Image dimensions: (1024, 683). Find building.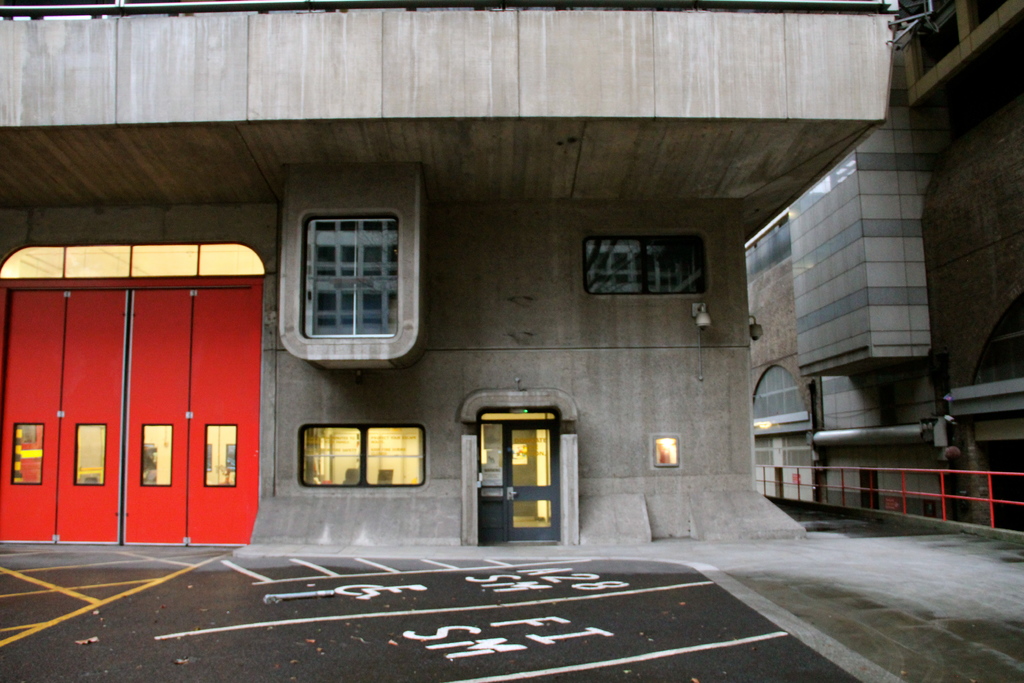
735:4:1023:533.
